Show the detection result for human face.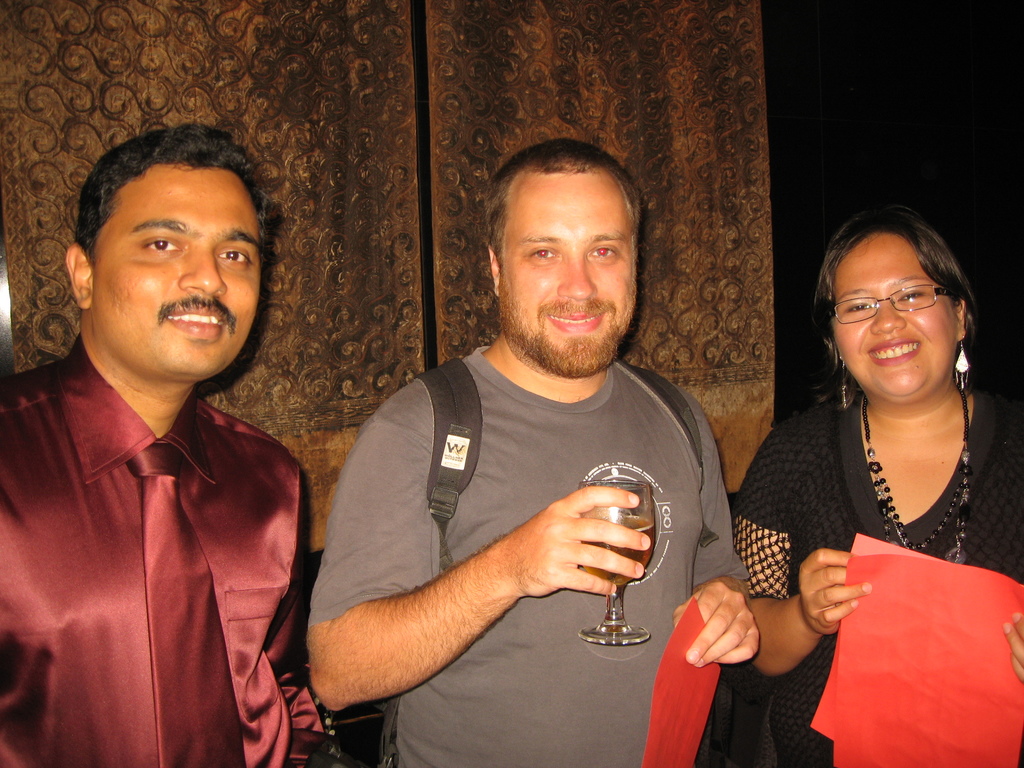
[90,165,260,377].
